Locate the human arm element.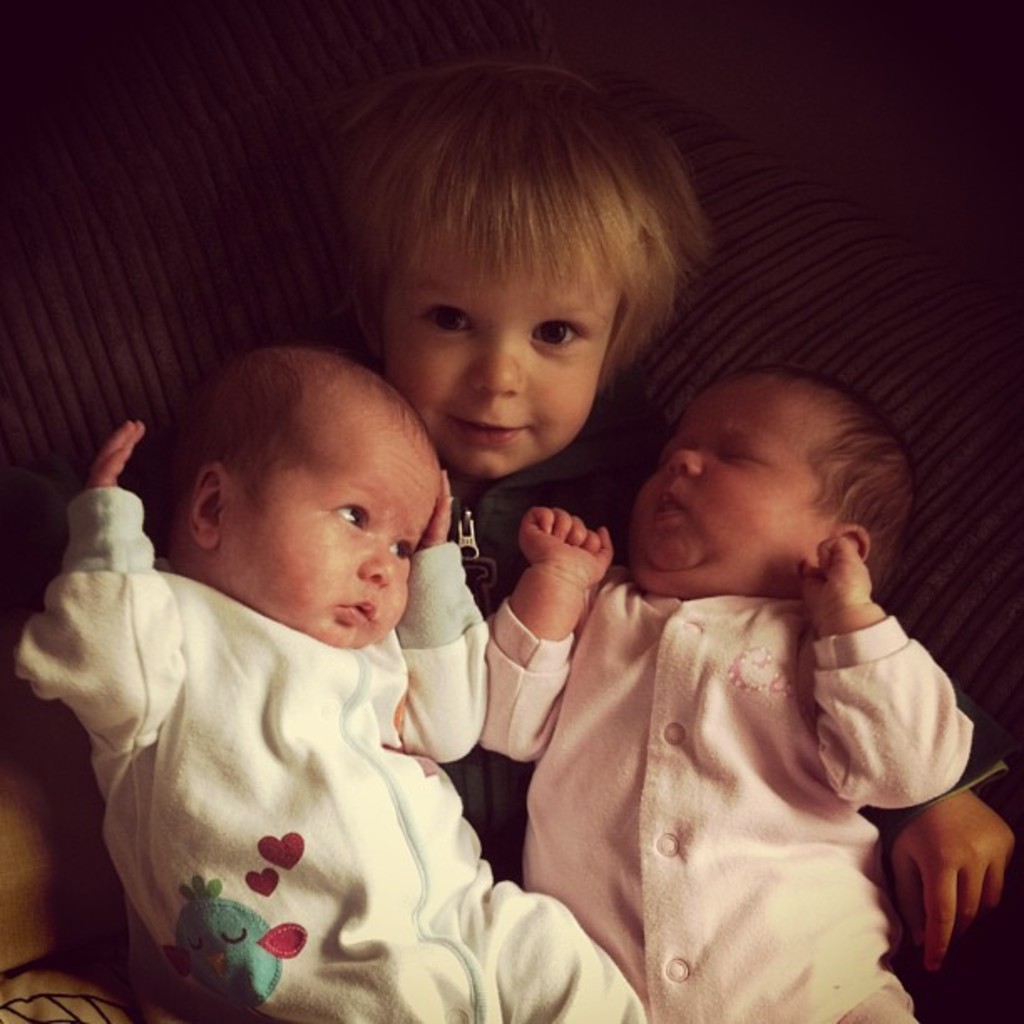
Element bbox: x1=817, y1=527, x2=980, y2=813.
